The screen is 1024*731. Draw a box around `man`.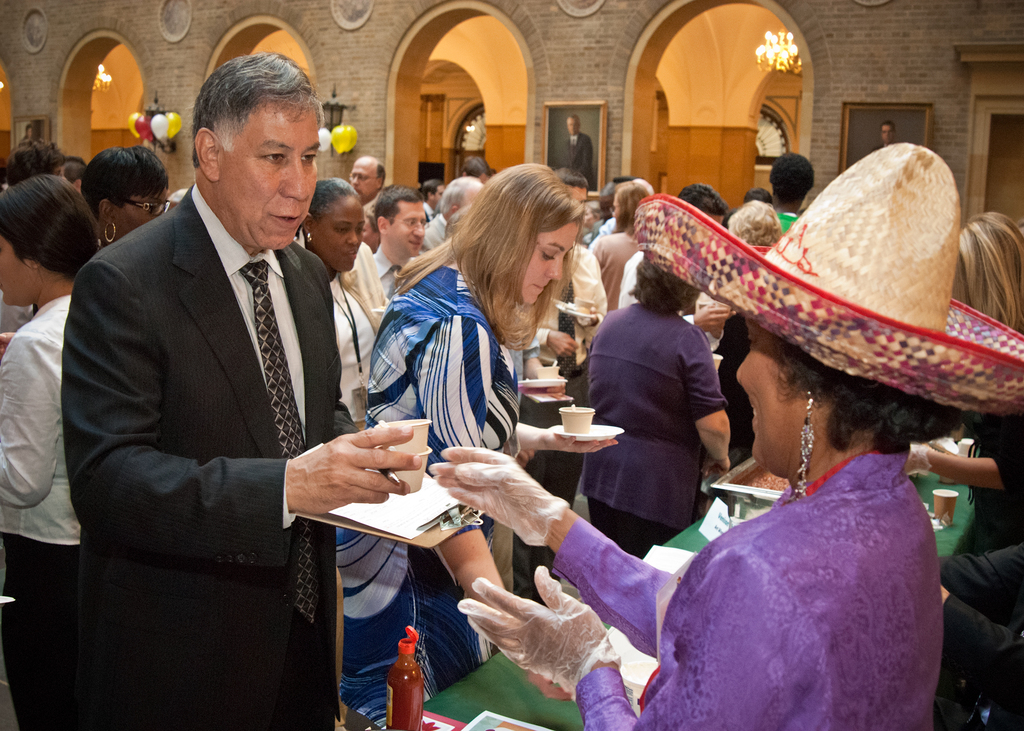
rect(423, 179, 445, 225).
